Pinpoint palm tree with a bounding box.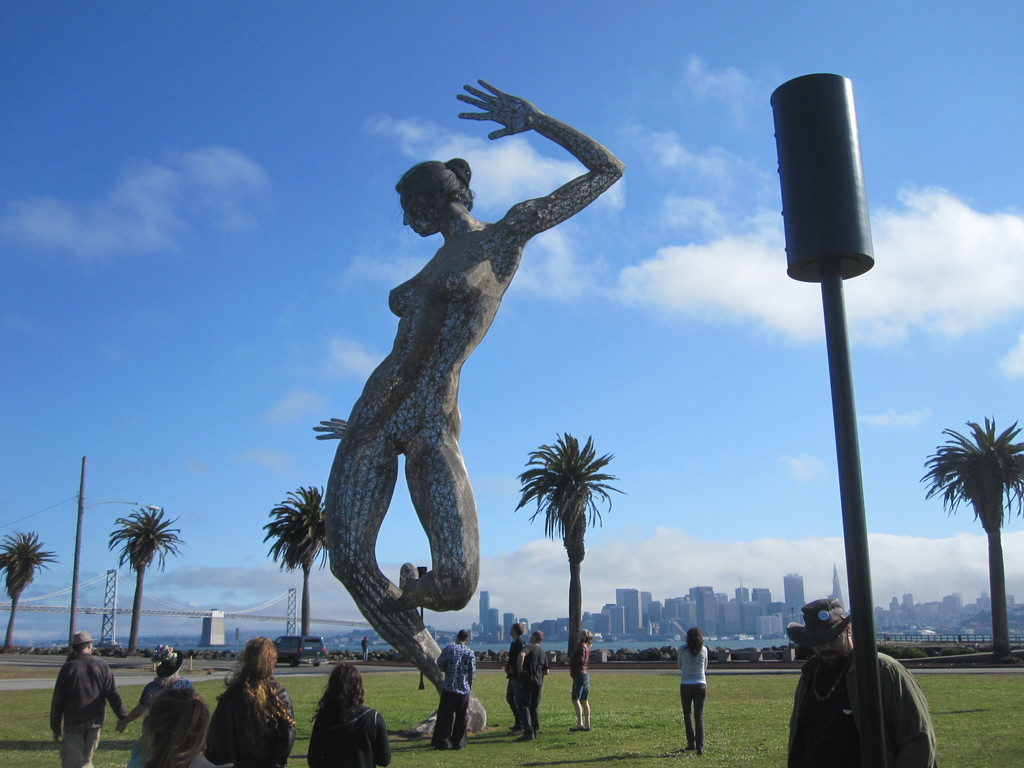
box=[102, 504, 183, 659].
